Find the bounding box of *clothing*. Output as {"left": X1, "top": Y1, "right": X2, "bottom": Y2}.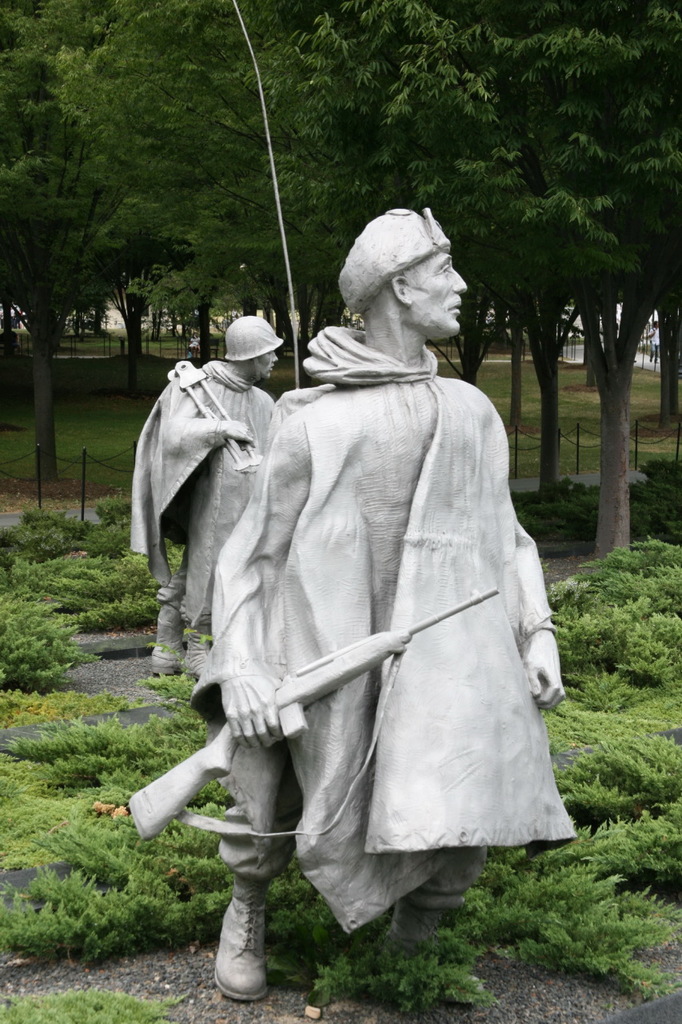
{"left": 175, "top": 314, "right": 577, "bottom": 945}.
